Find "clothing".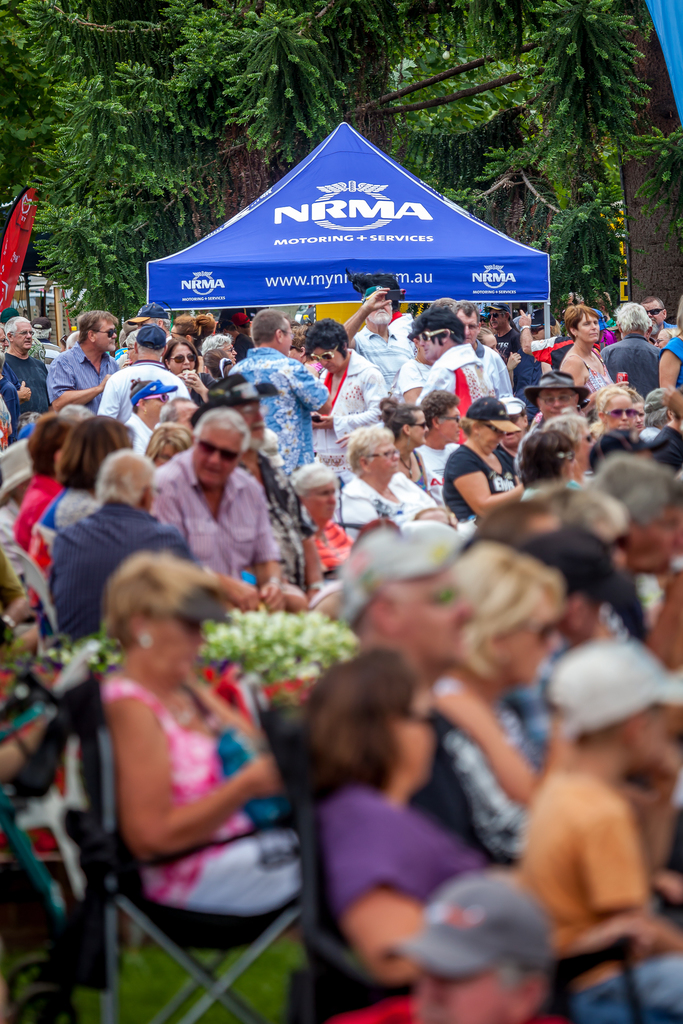
l=10, t=348, r=49, b=404.
